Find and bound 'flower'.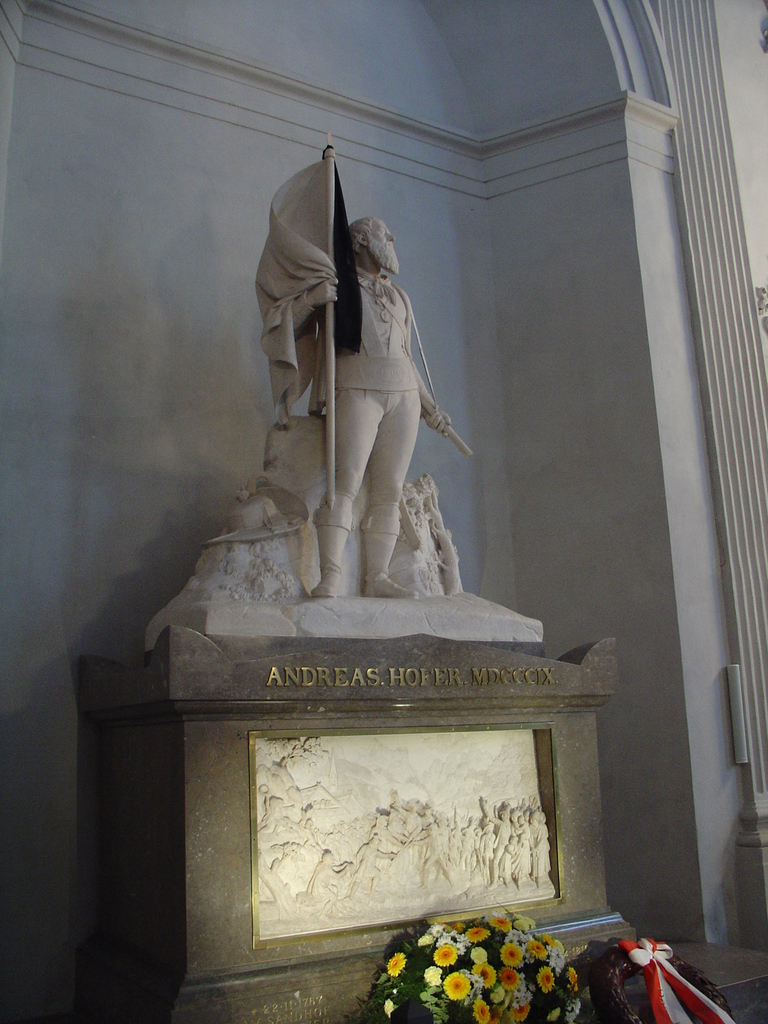
Bound: 562/998/580/1023.
